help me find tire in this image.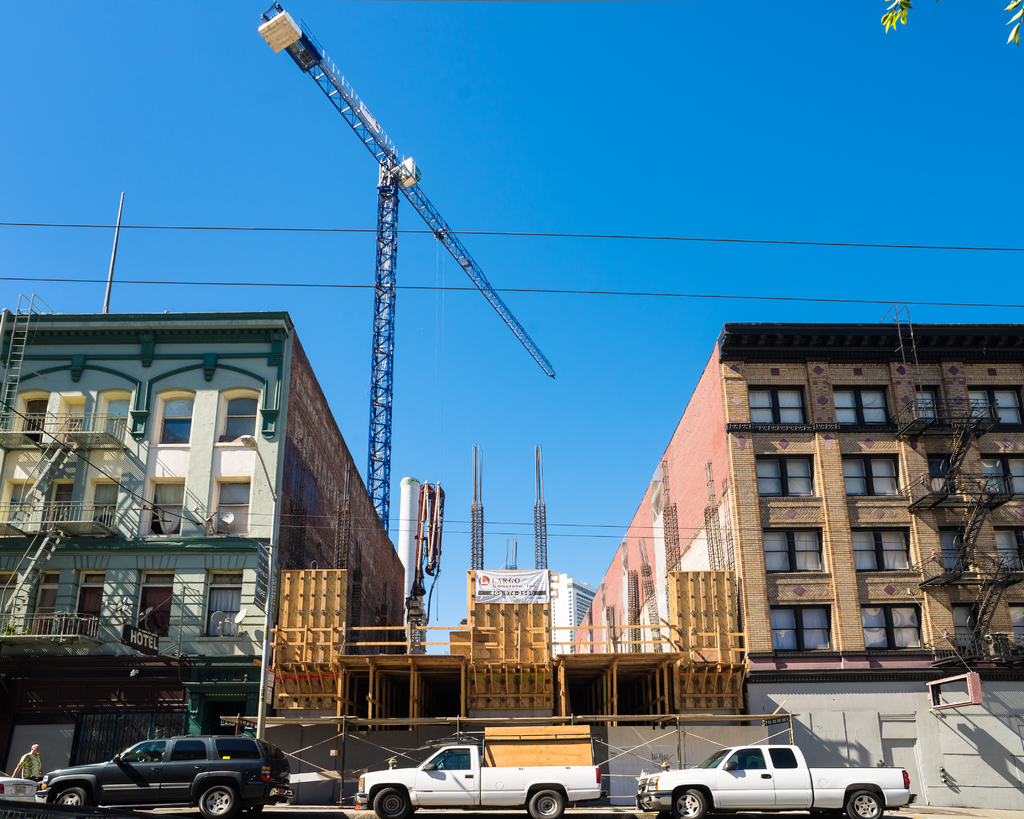
Found it: x1=673 y1=788 x2=705 y2=818.
